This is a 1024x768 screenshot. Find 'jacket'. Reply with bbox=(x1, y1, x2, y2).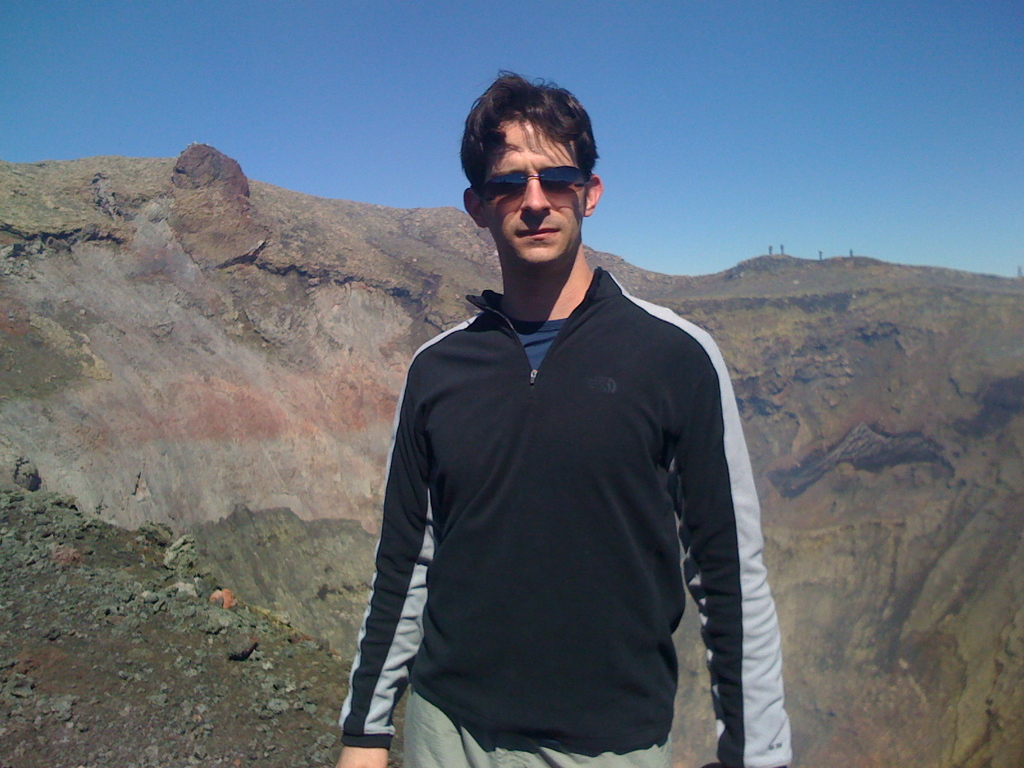
bbox=(340, 265, 791, 767).
